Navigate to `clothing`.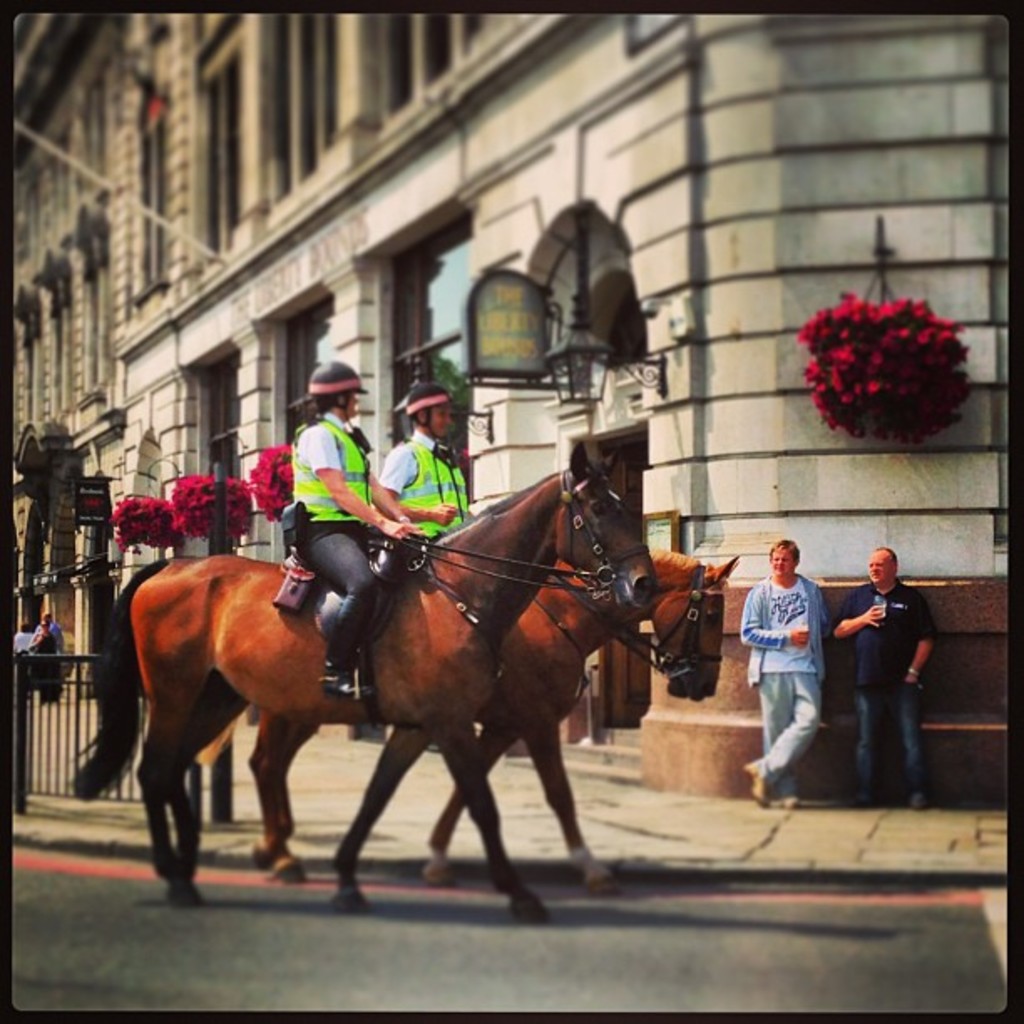
Navigation target: bbox=[7, 632, 33, 664].
